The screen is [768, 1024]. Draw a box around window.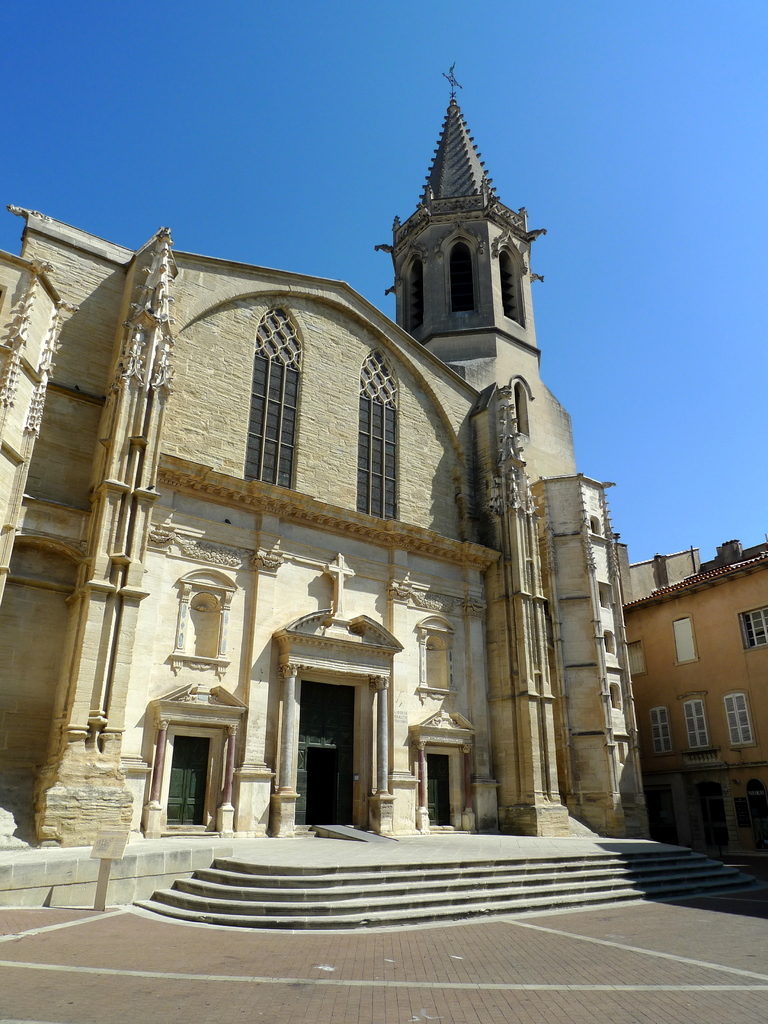
<region>615, 741, 625, 762</region>.
